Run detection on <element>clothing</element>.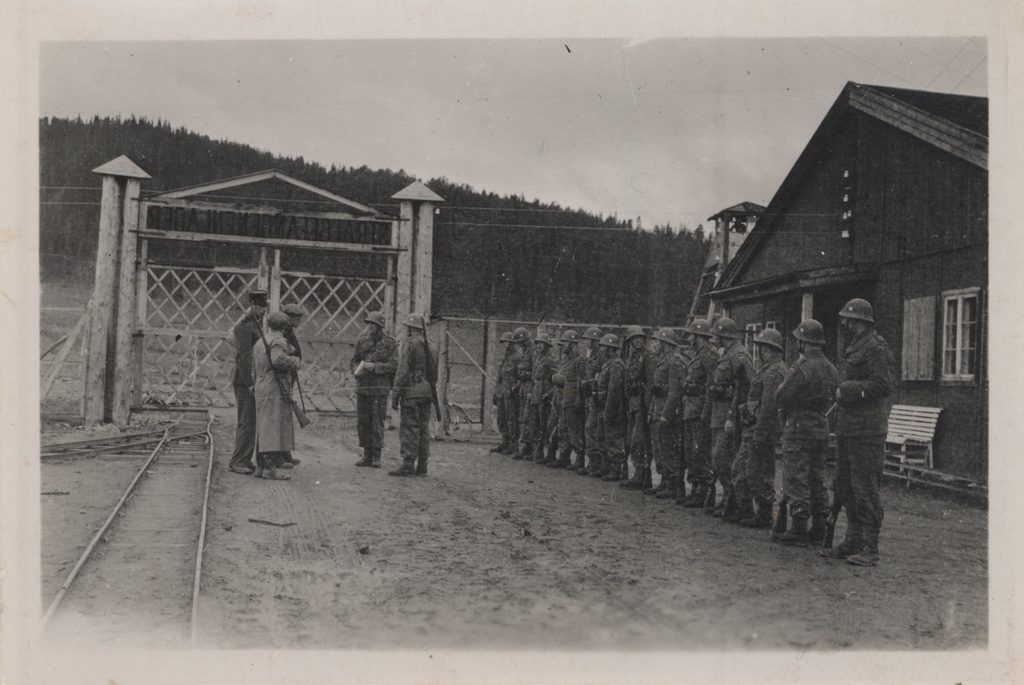
Result: region(707, 342, 750, 492).
